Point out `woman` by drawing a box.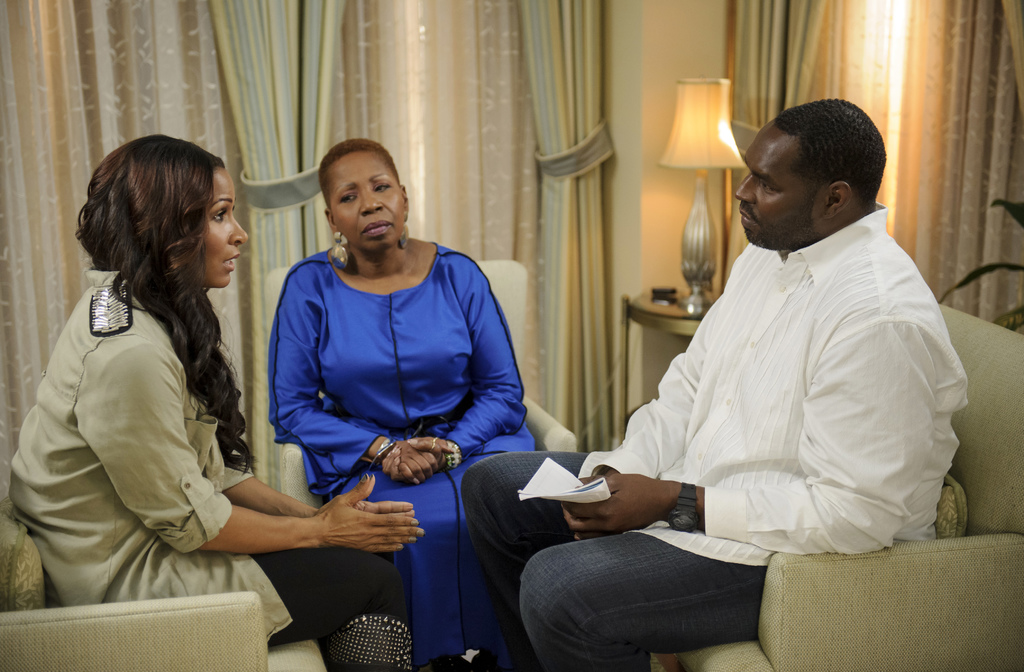
pyautogui.locateOnScreen(0, 131, 426, 671).
